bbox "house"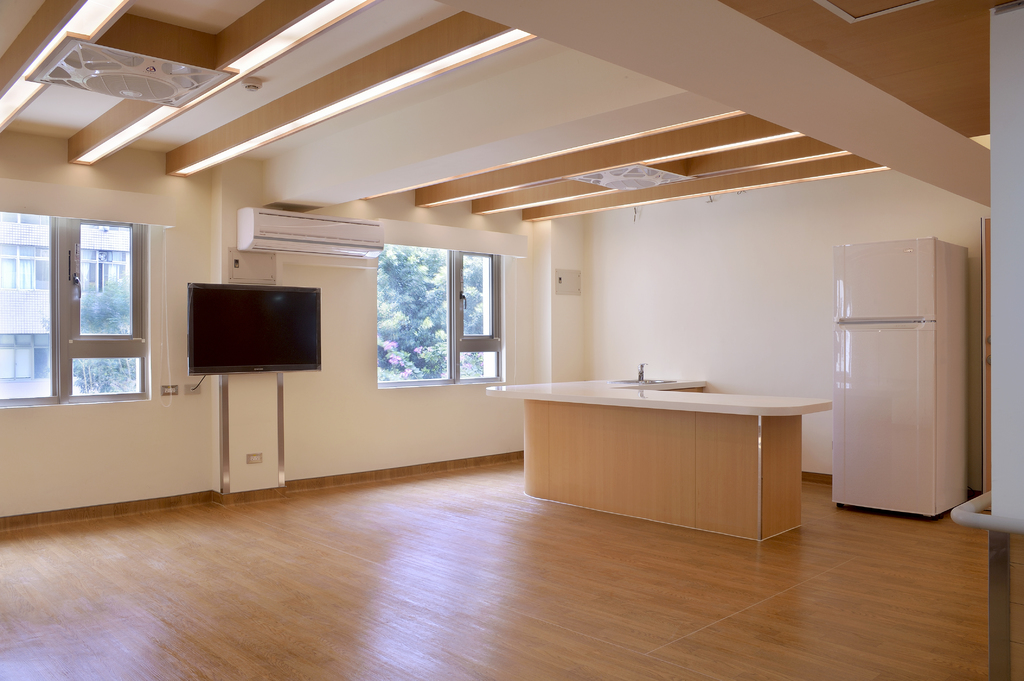
<box>0,0,1023,680</box>
